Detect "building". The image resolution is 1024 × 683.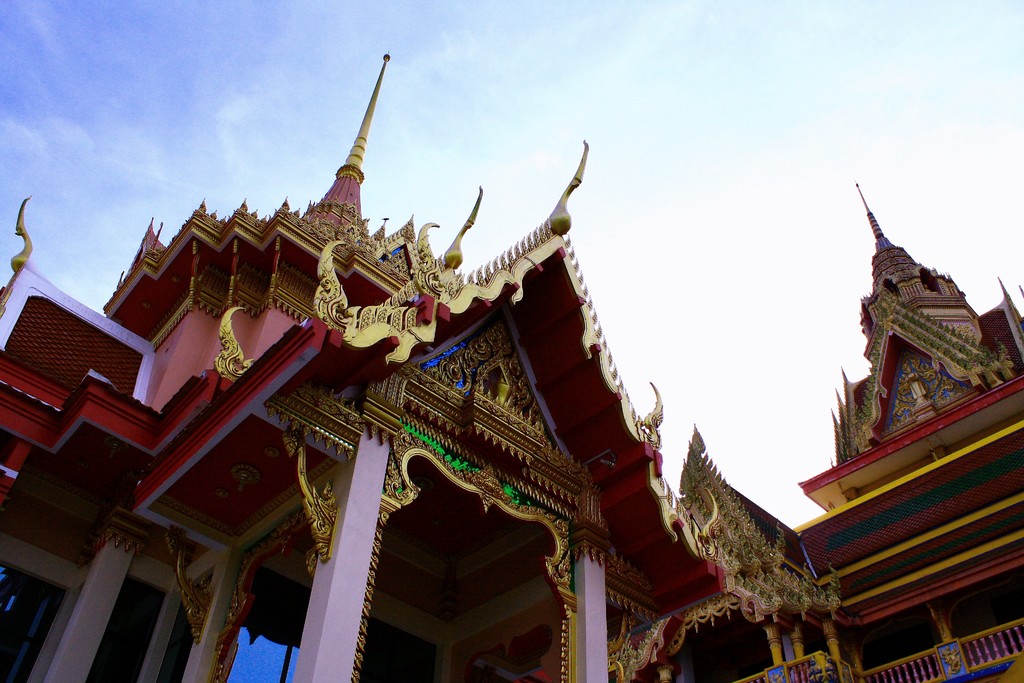
BBox(768, 179, 1023, 682).
